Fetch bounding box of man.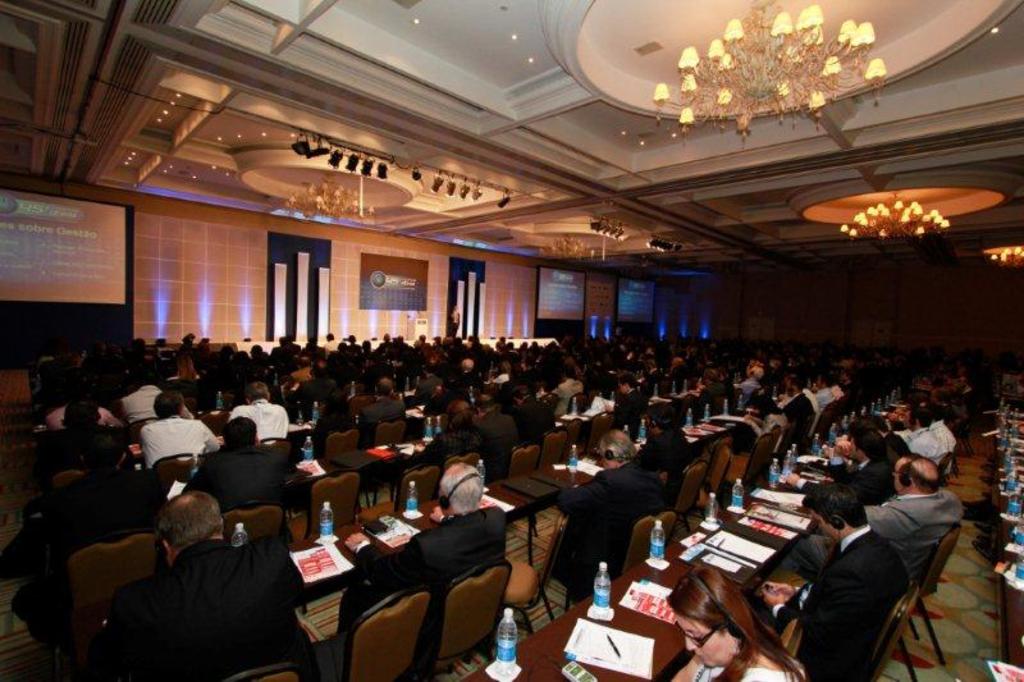
Bbox: {"x1": 790, "y1": 453, "x2": 966, "y2": 598}.
